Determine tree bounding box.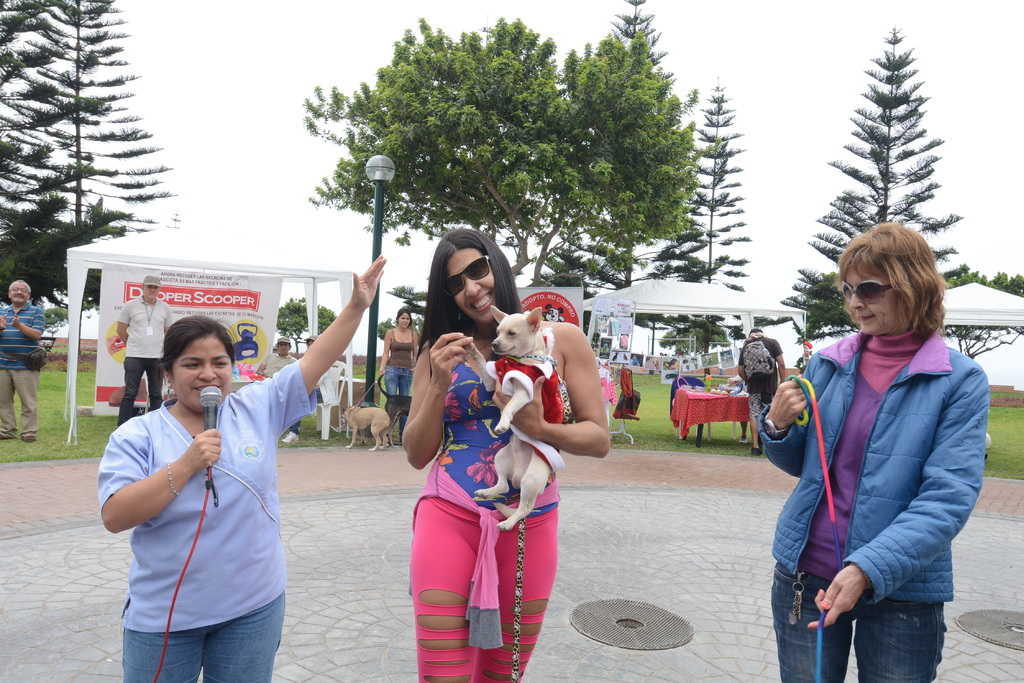
Determined: (311, 0, 682, 399).
